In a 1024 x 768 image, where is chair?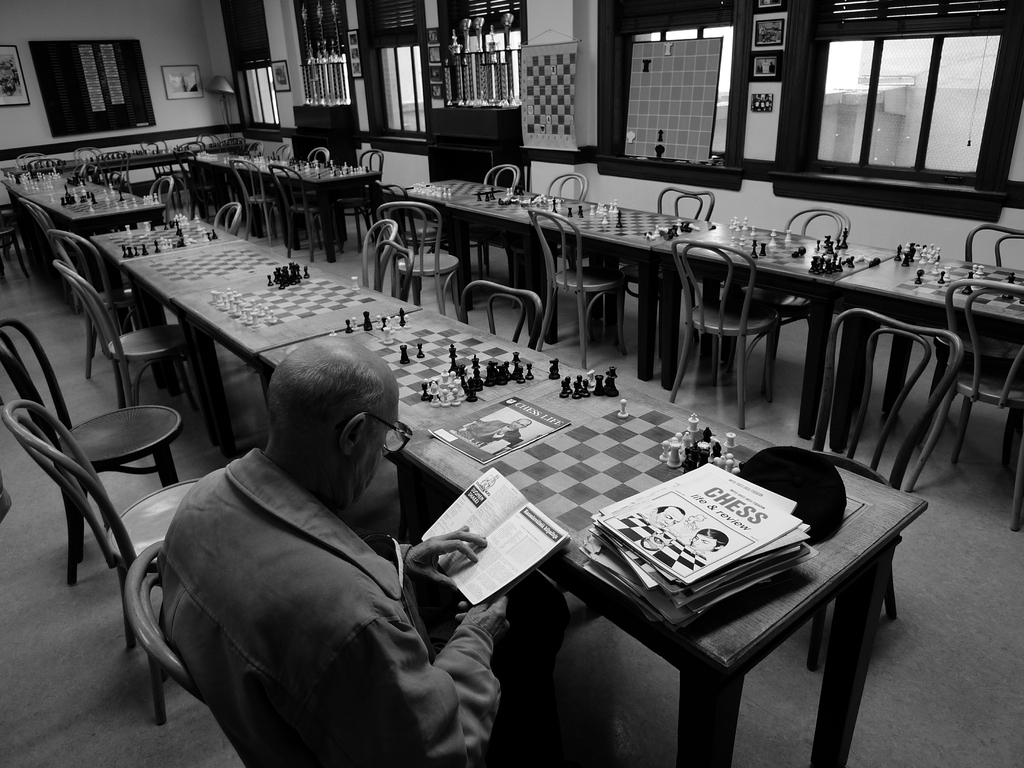
bbox(305, 147, 330, 164).
